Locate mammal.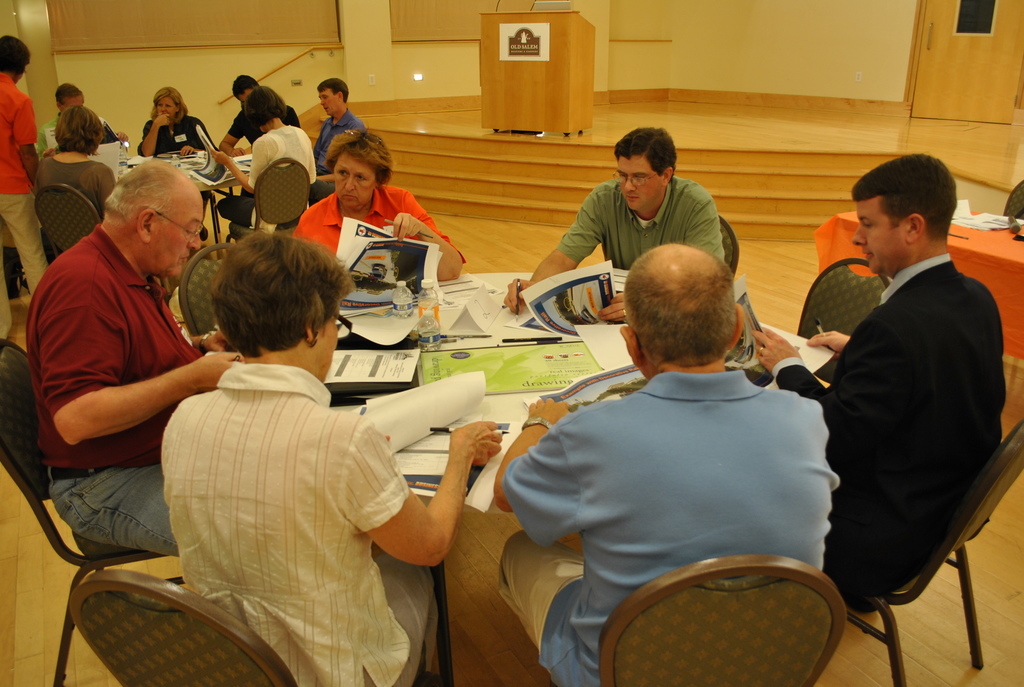
Bounding box: <box>136,86,218,239</box>.
